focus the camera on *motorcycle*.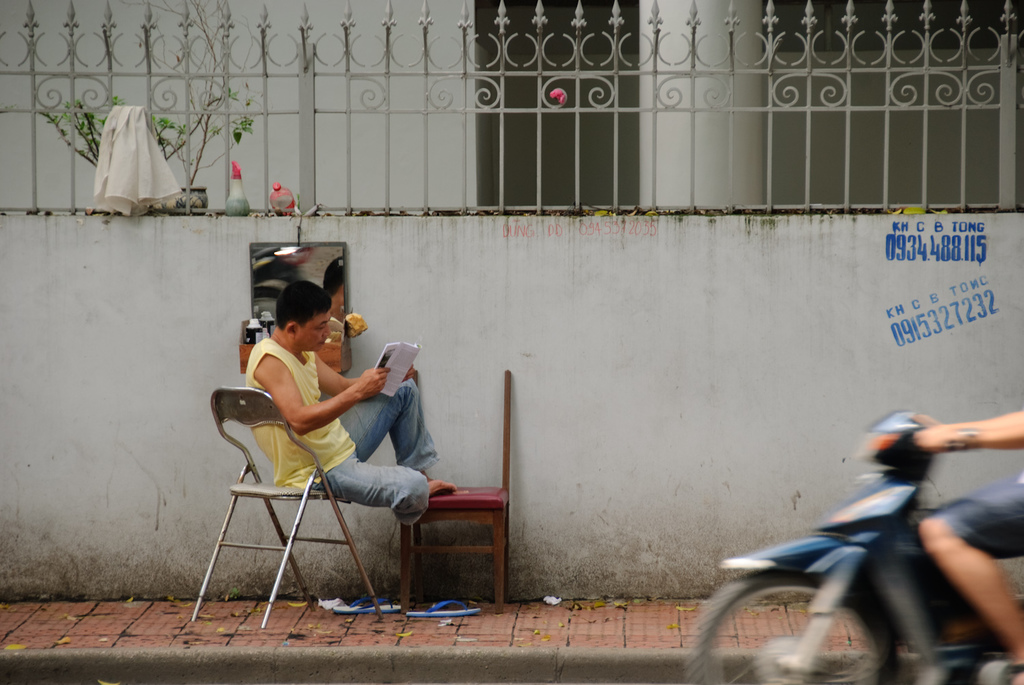
Focus region: pyautogui.locateOnScreen(683, 409, 1023, 684).
